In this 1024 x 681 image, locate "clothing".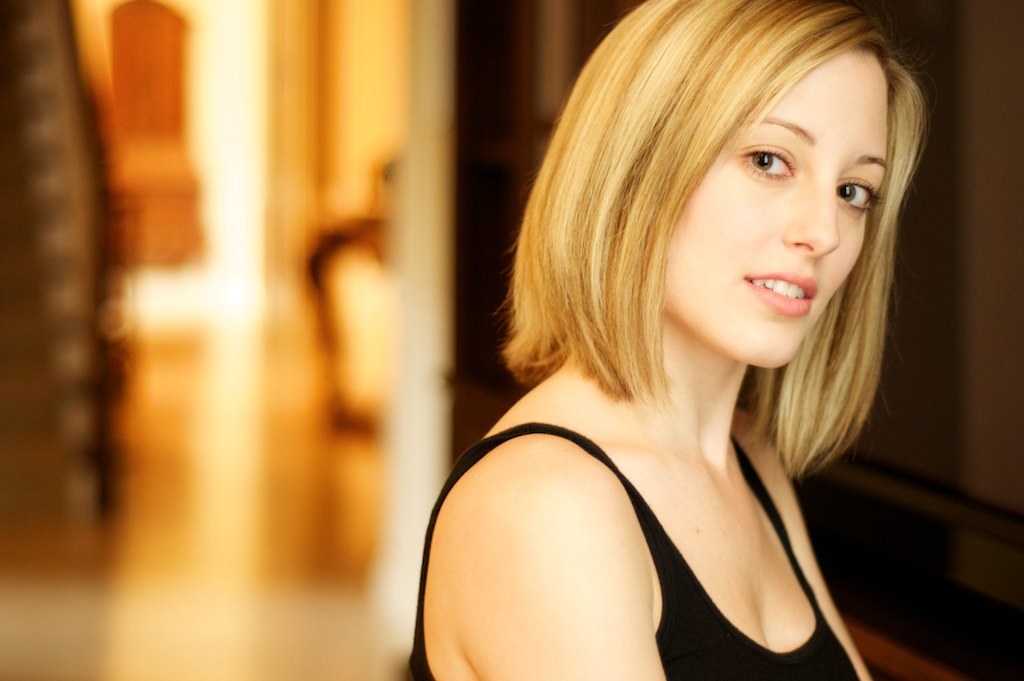
Bounding box: rect(409, 325, 904, 680).
